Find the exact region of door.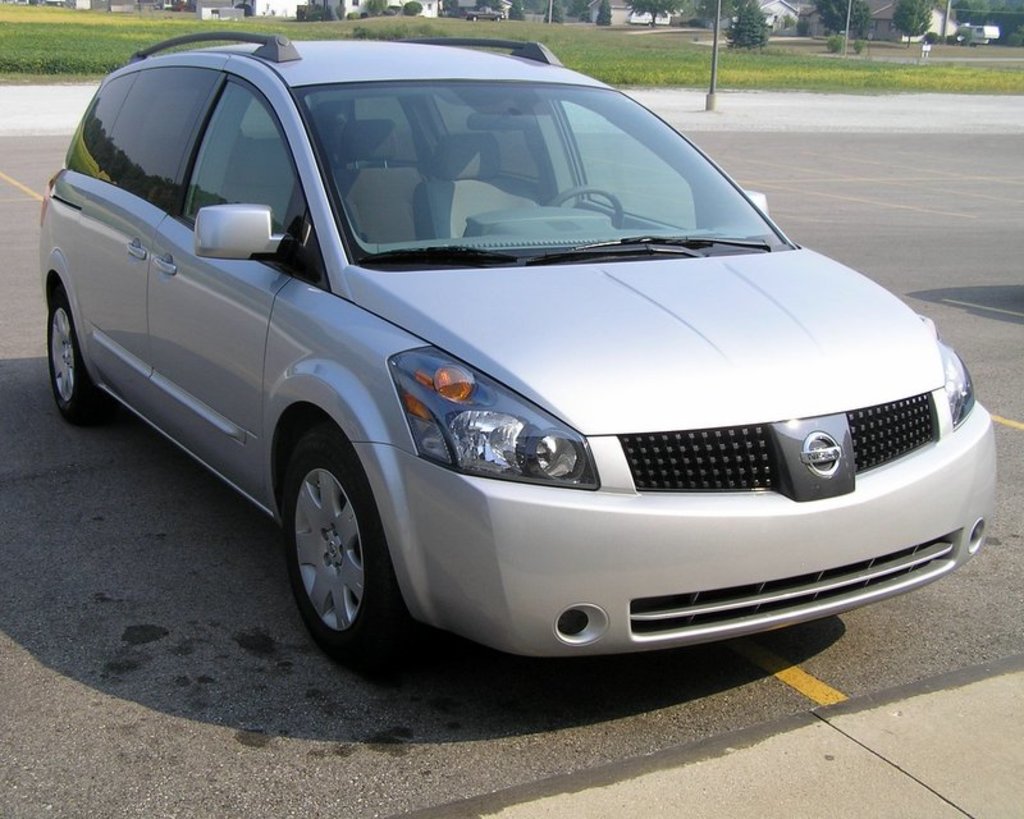
Exact region: (147,59,315,431).
